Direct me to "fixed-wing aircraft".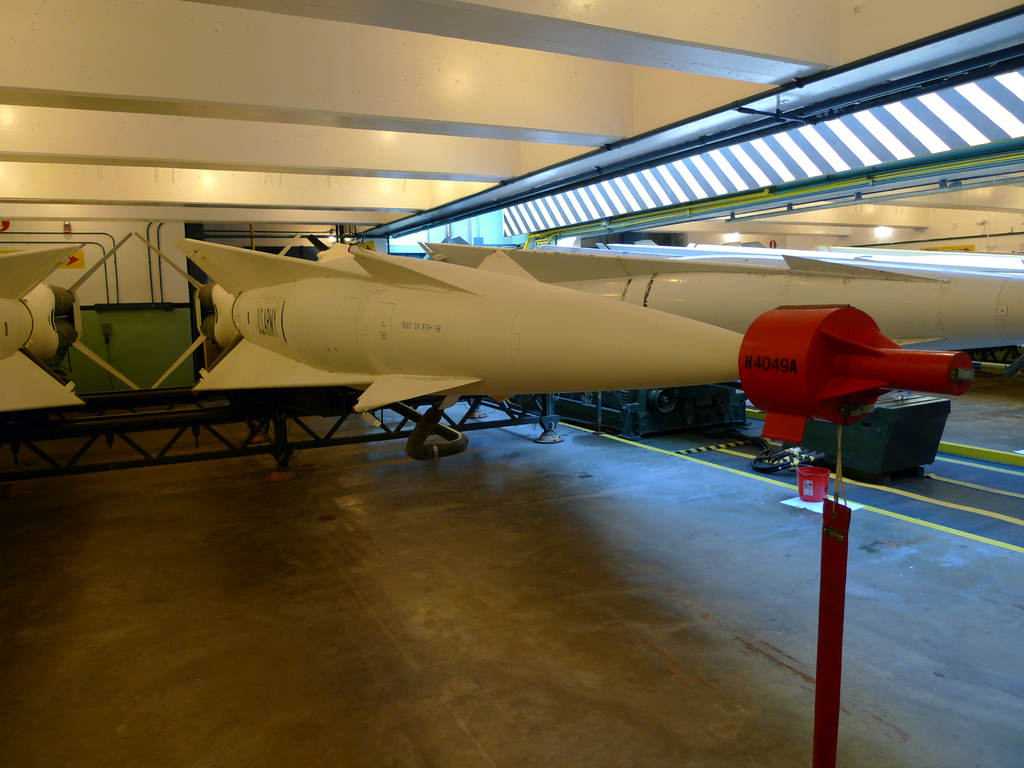
Direction: [left=133, top=230, right=982, bottom=415].
